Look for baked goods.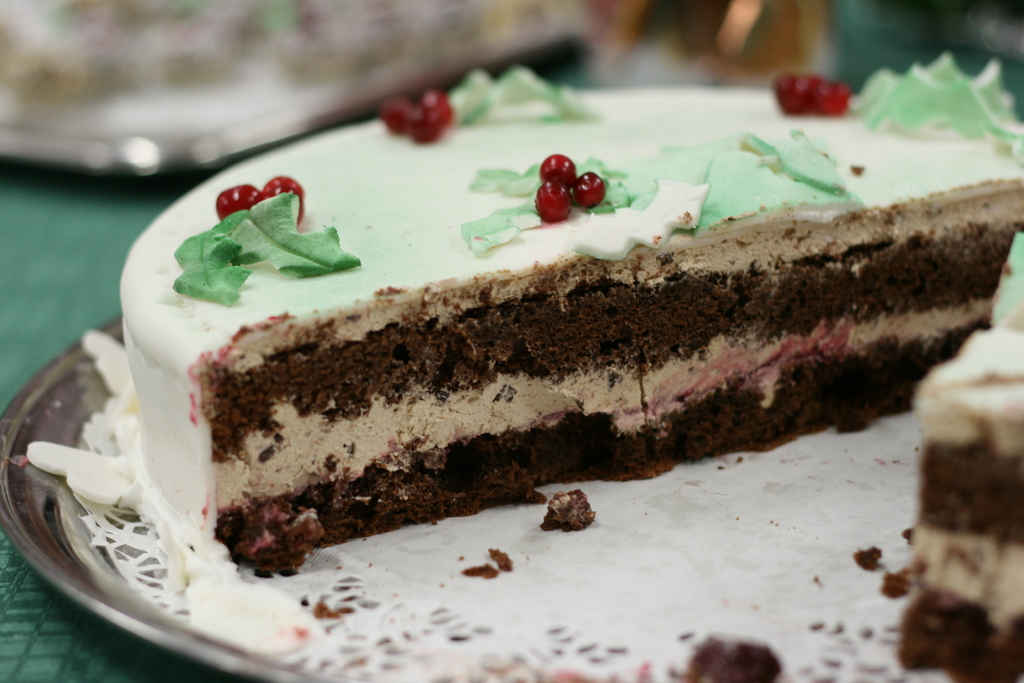
Found: (120, 69, 1009, 639).
